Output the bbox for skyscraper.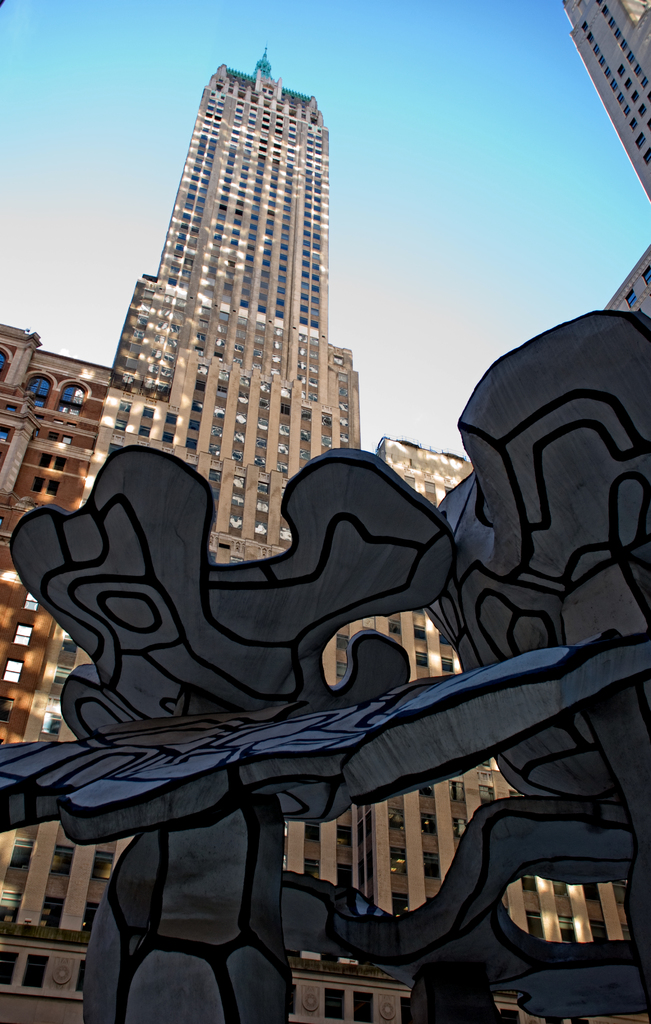
14,90,421,770.
